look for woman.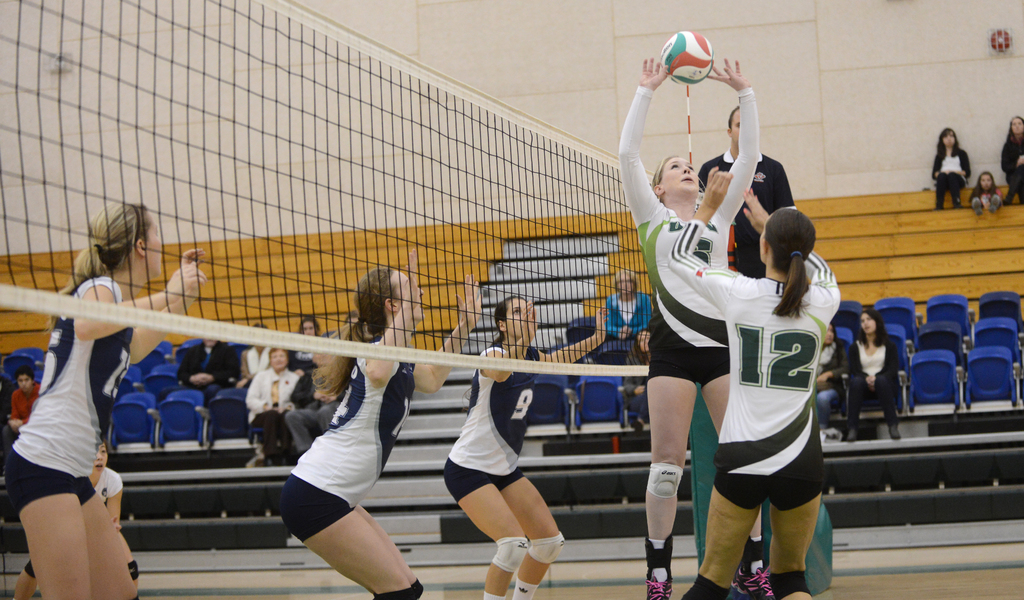
Found: <bbox>1003, 116, 1023, 207</bbox>.
